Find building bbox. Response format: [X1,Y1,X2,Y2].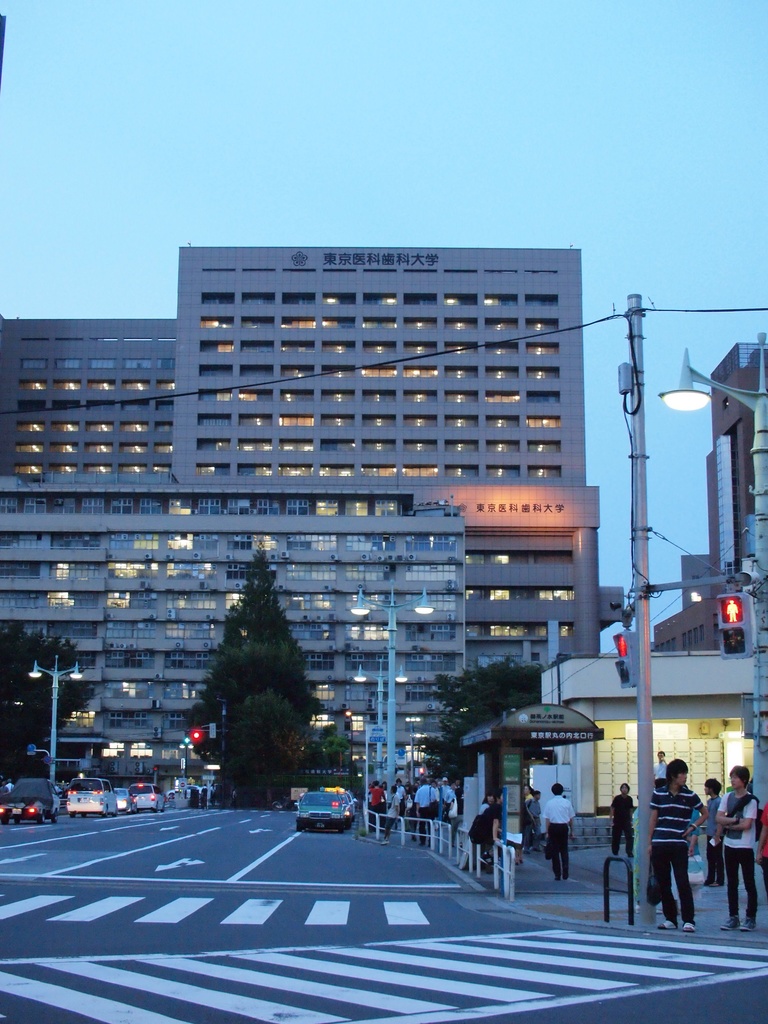
[0,488,460,784].
